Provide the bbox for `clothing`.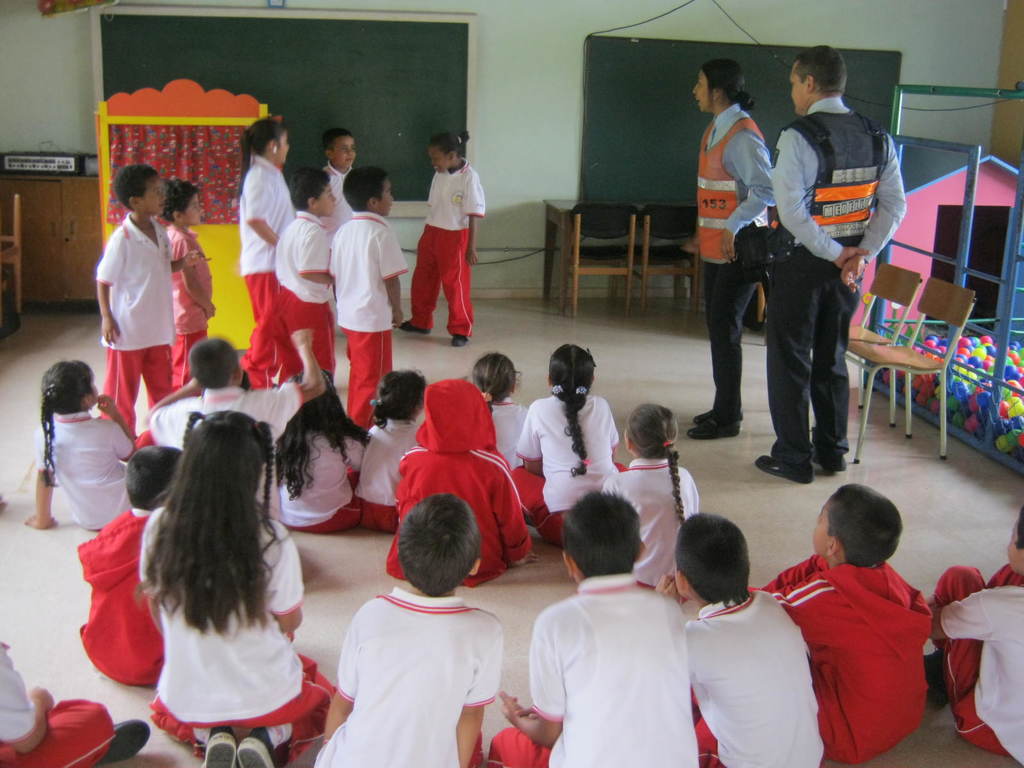
box(275, 431, 360, 529).
